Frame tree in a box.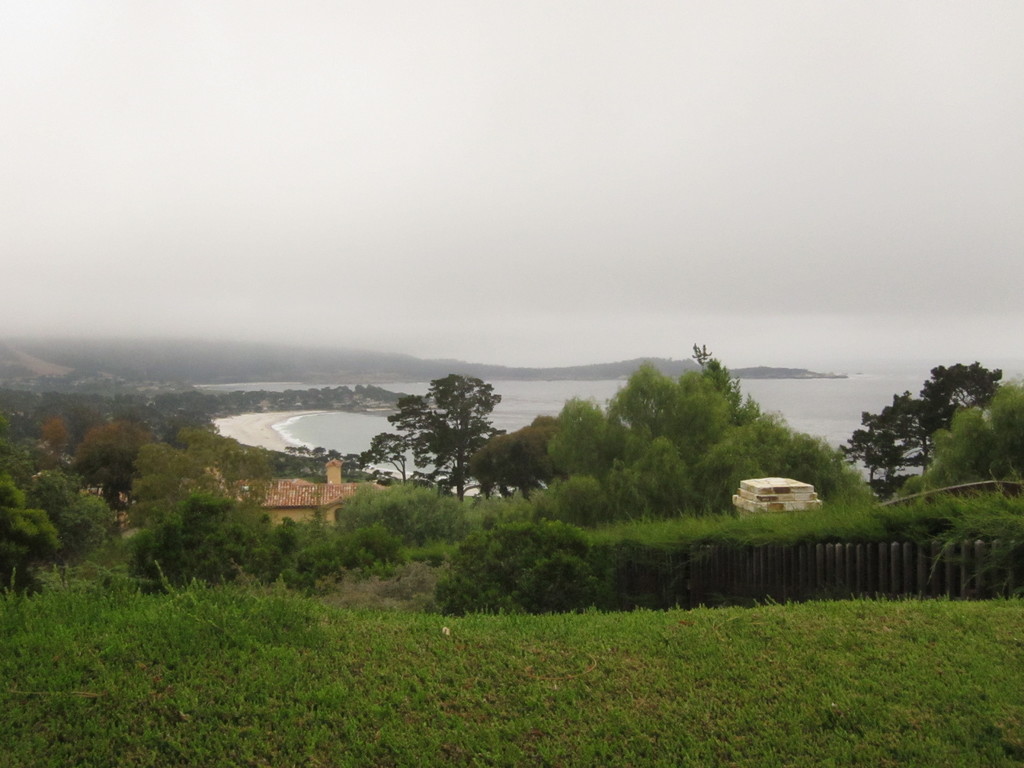
locate(909, 351, 1015, 483).
